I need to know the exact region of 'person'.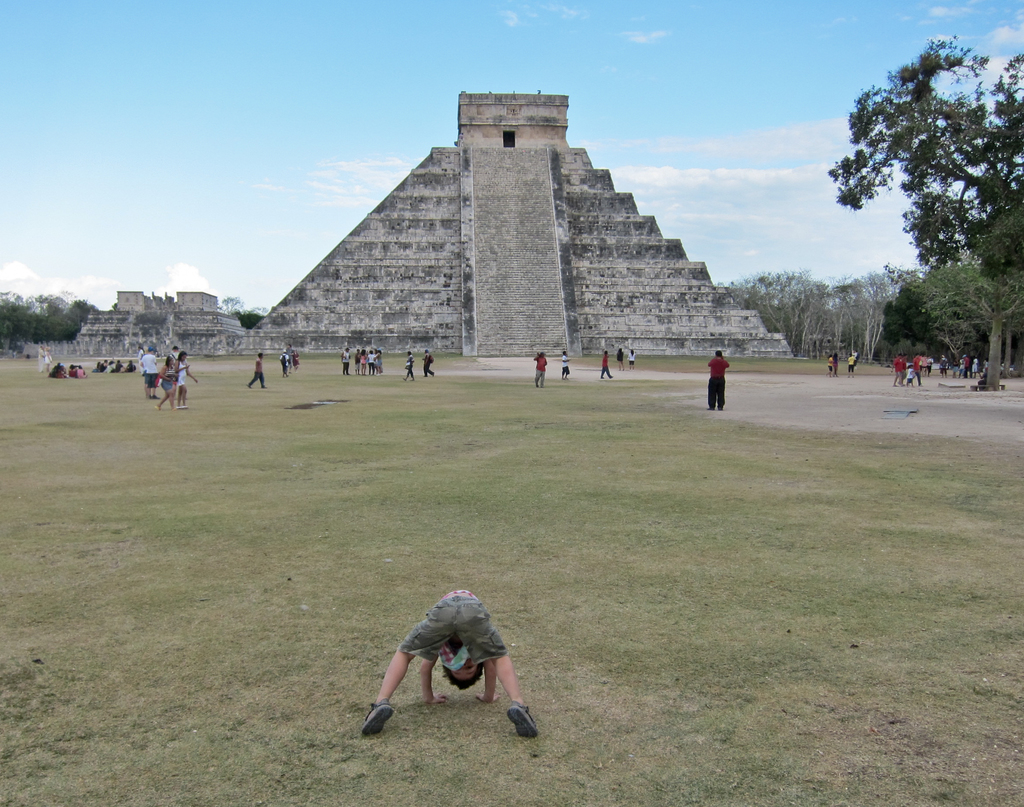
Region: 407/353/415/384.
